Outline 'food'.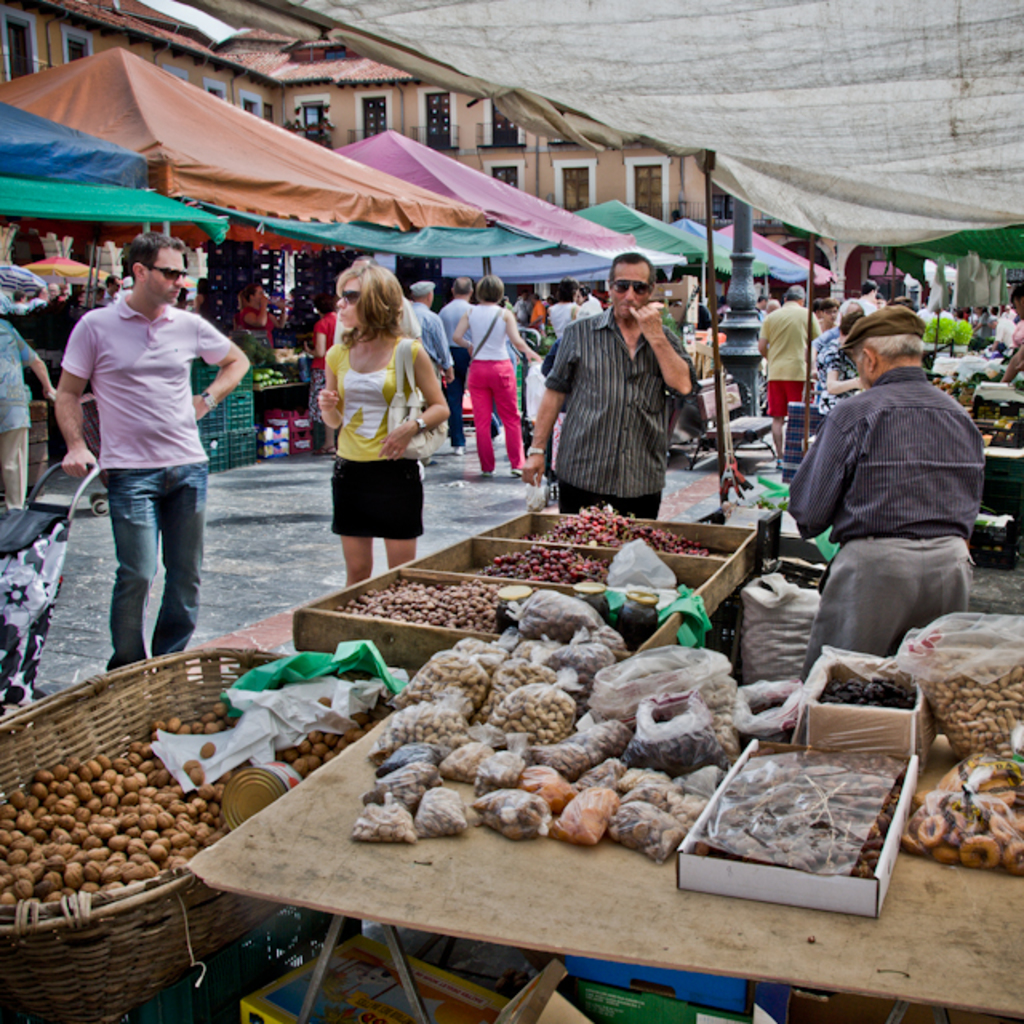
Outline: Rect(955, 840, 994, 862).
